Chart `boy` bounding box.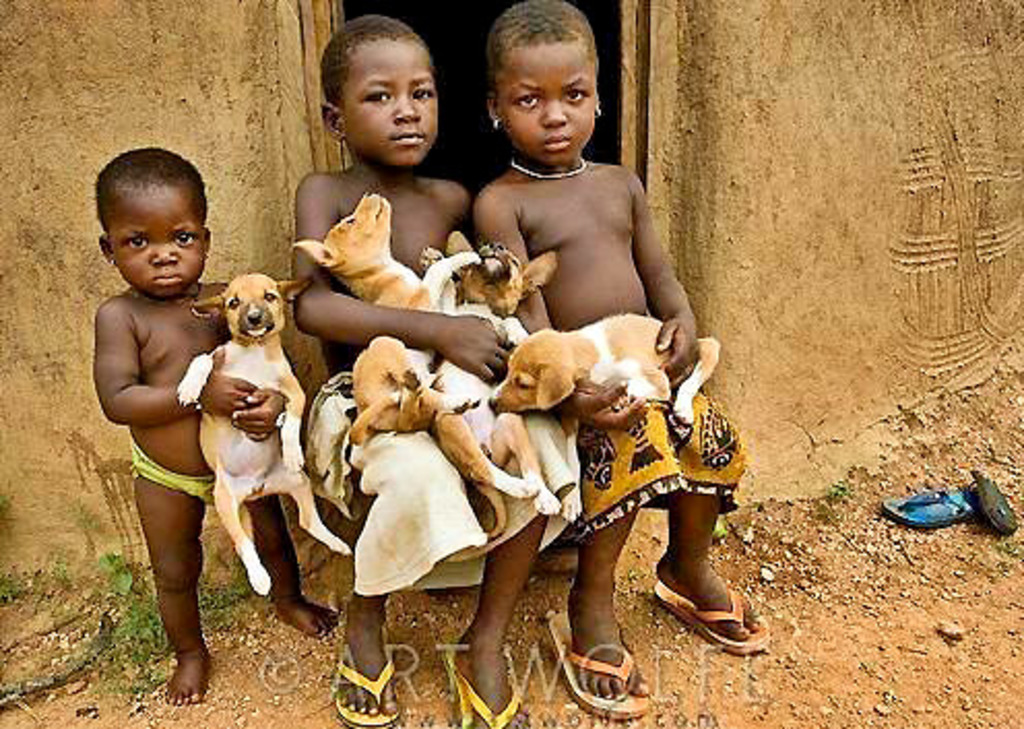
Charted: x1=291, y1=12, x2=580, y2=727.
